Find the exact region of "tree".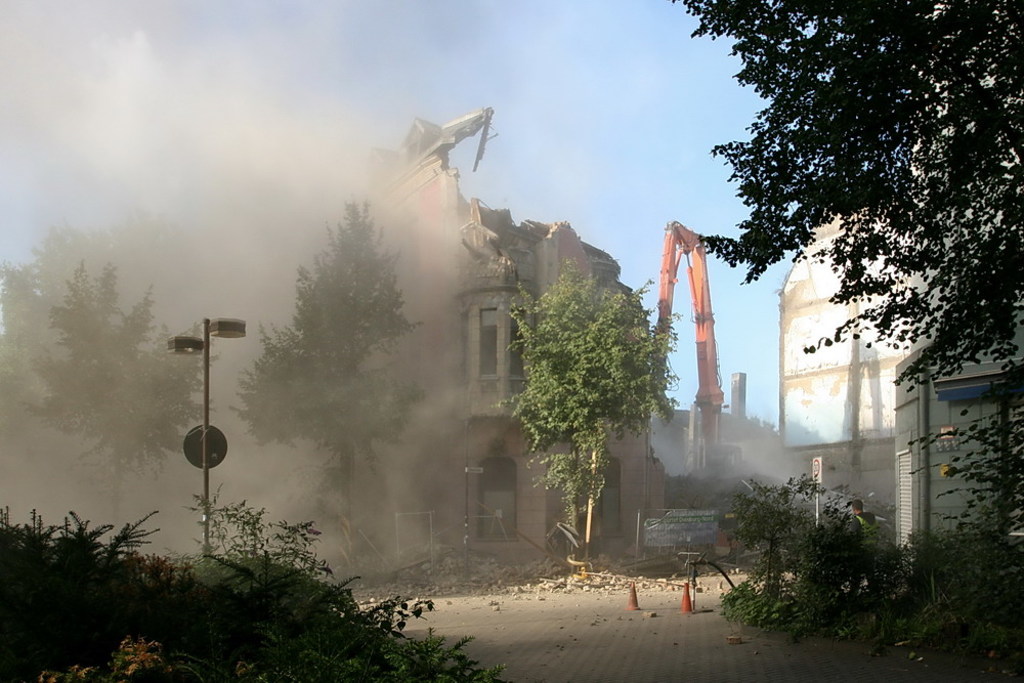
Exact region: region(230, 199, 417, 578).
